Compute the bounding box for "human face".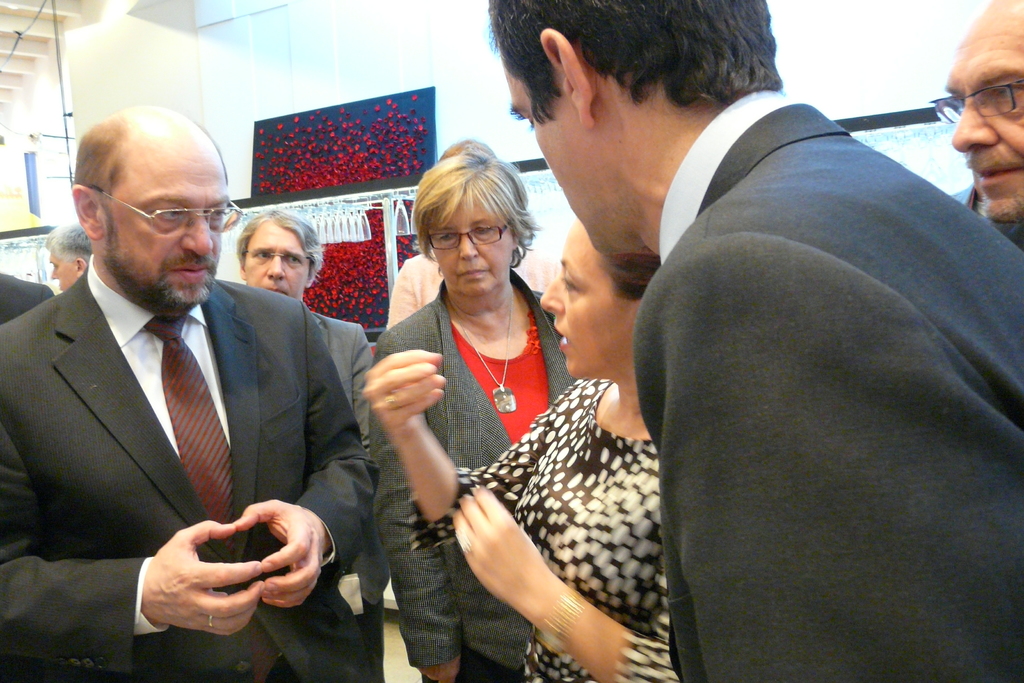
244 226 315 310.
